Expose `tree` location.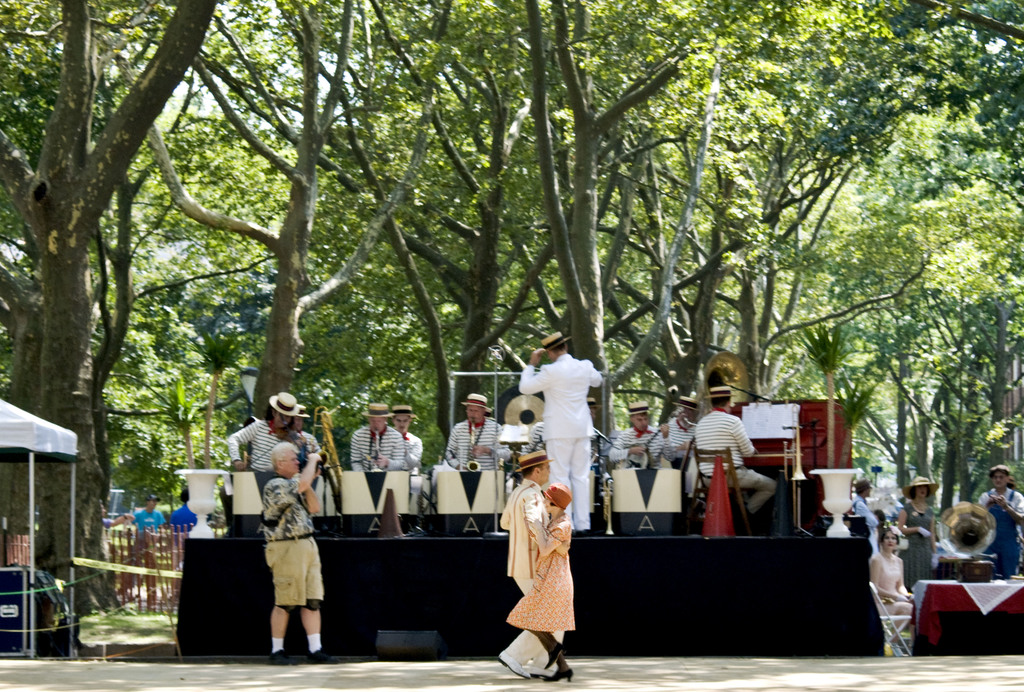
Exposed at [888,0,1023,535].
